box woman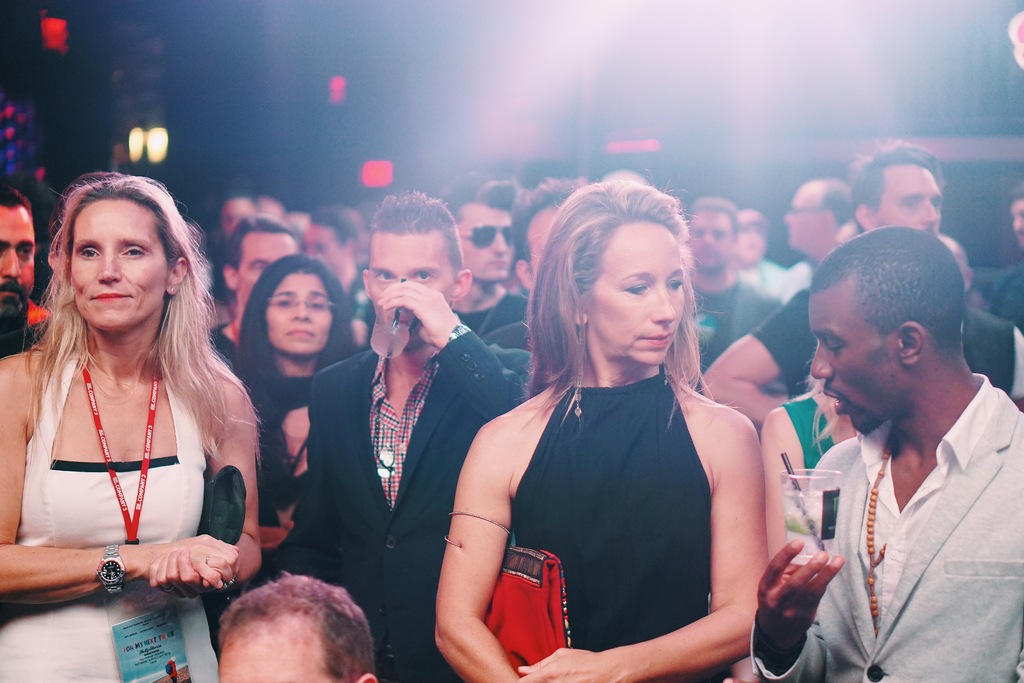
451 153 772 682
